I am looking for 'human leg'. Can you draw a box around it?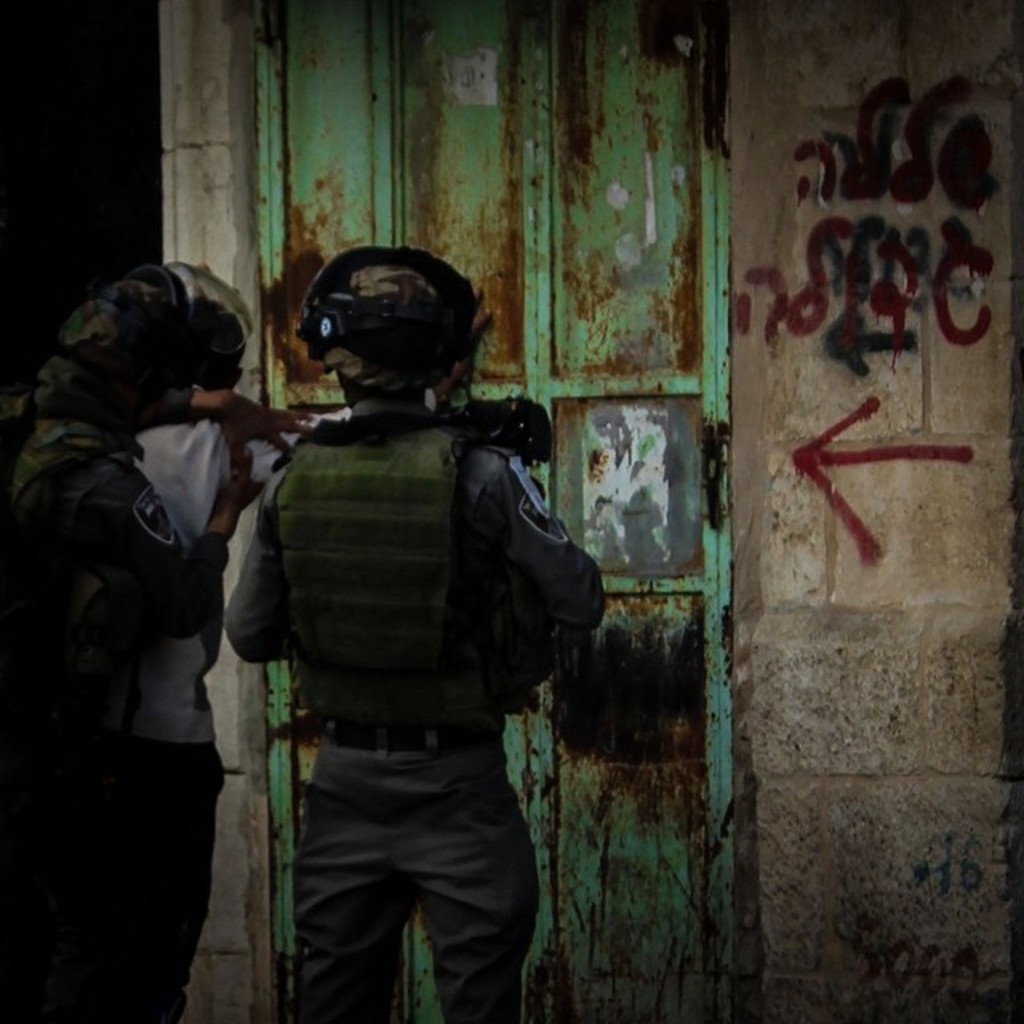
Sure, the bounding box is bbox=(106, 741, 211, 1019).
